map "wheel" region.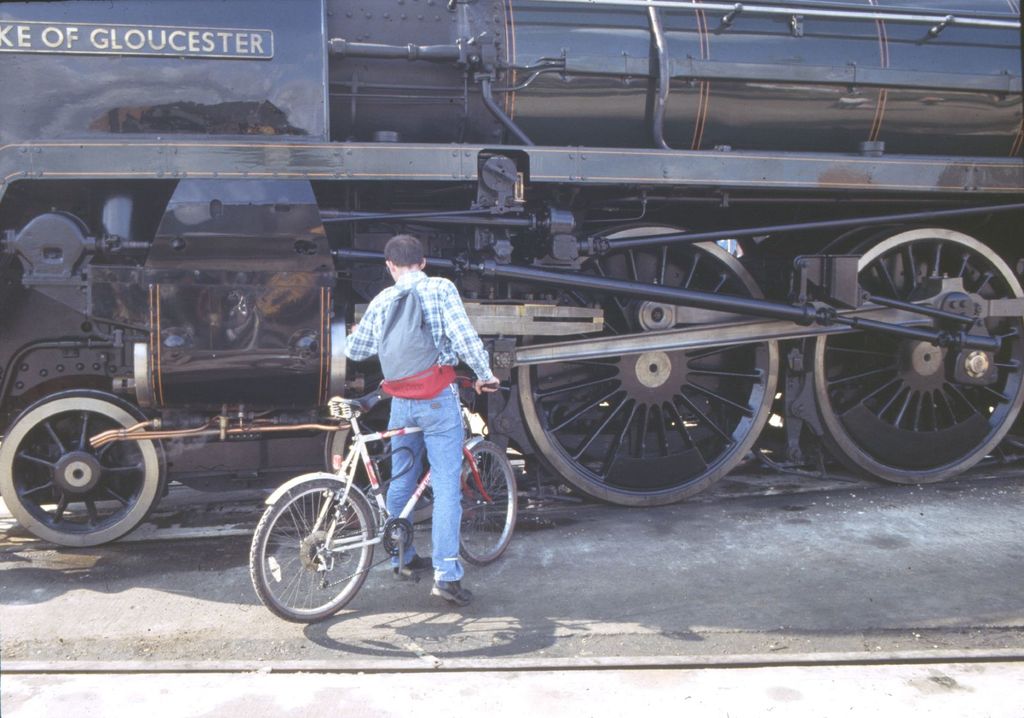
Mapped to <region>456, 442, 519, 570</region>.
